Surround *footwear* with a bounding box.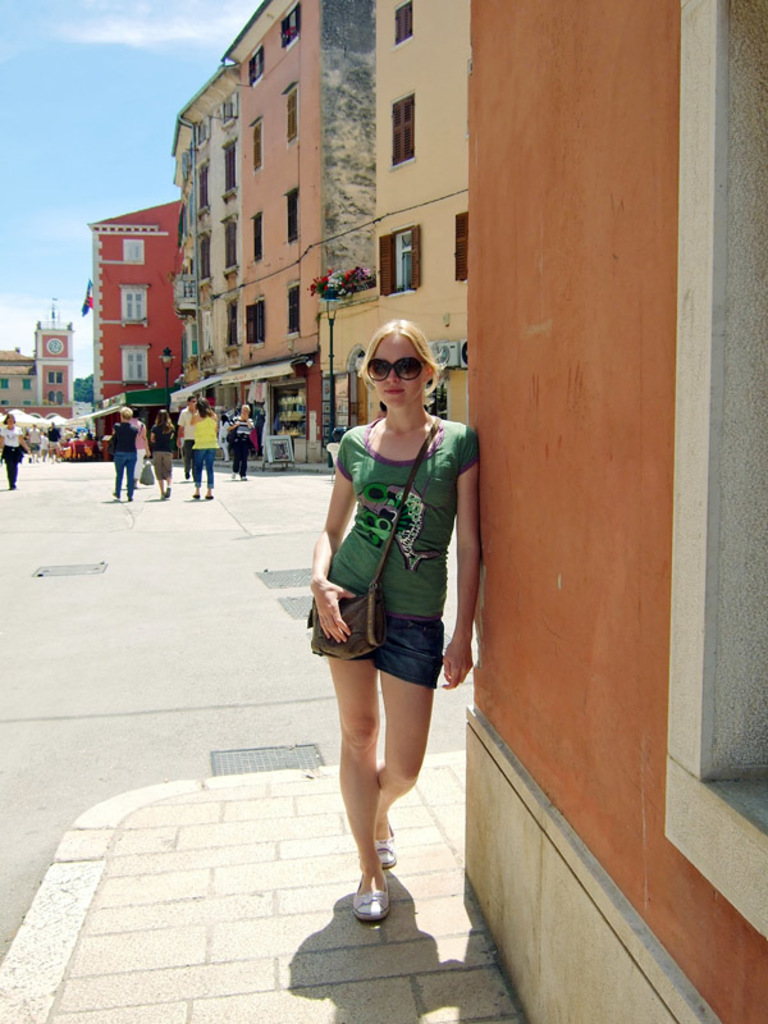
[333,856,412,941].
